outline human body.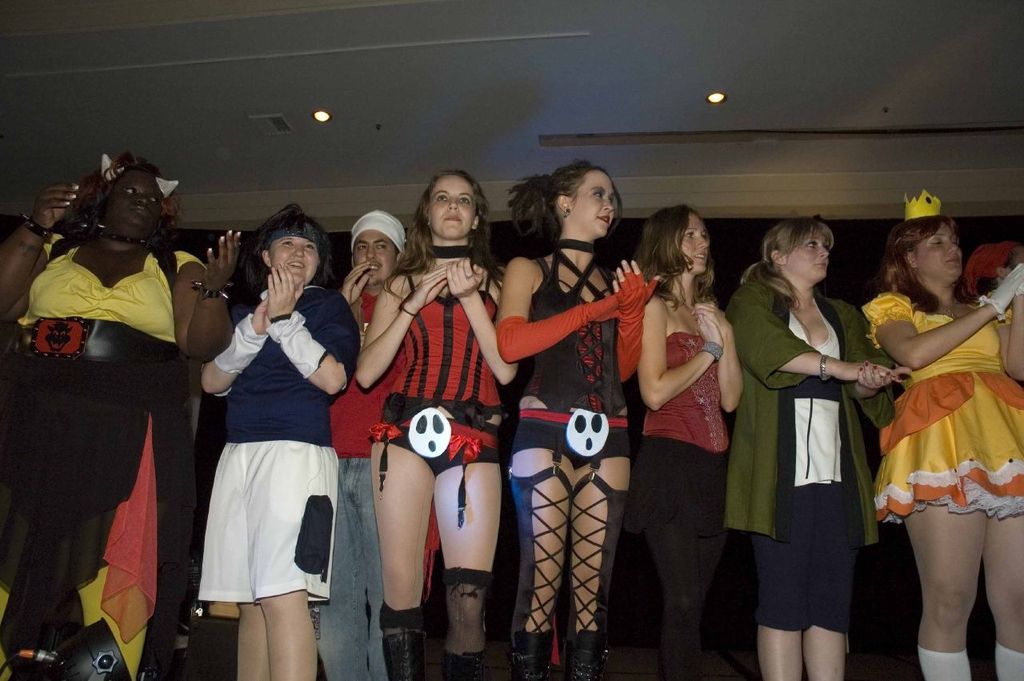
Outline: rect(638, 202, 738, 680).
